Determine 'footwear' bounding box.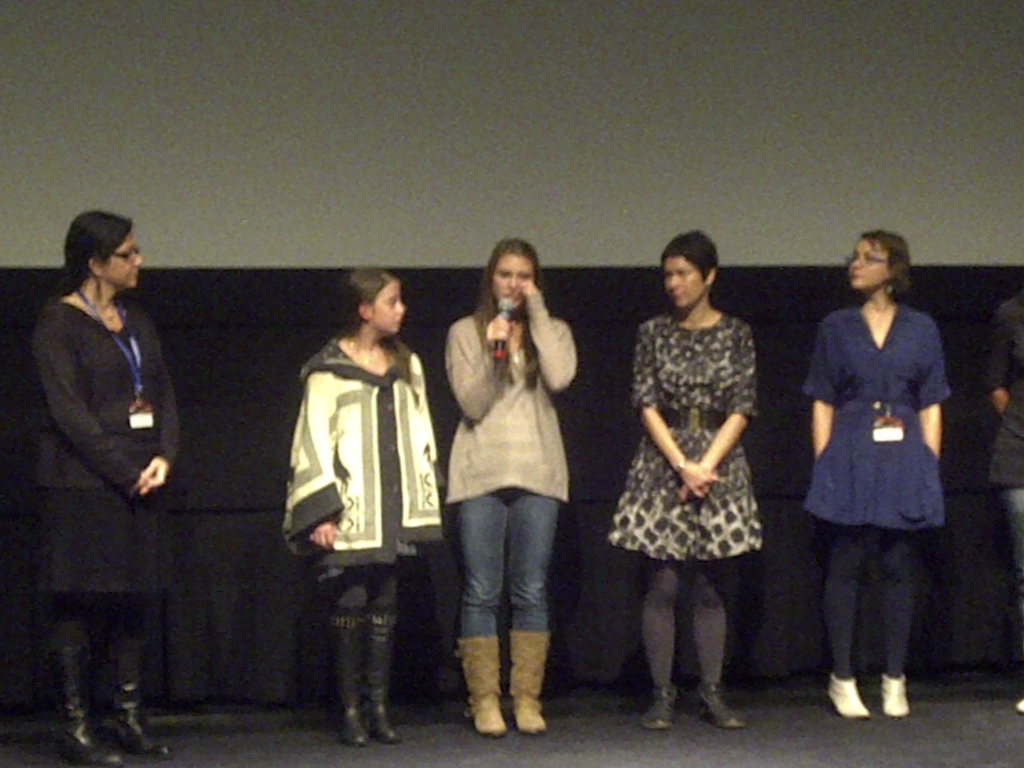
Determined: [x1=878, y1=673, x2=922, y2=717].
